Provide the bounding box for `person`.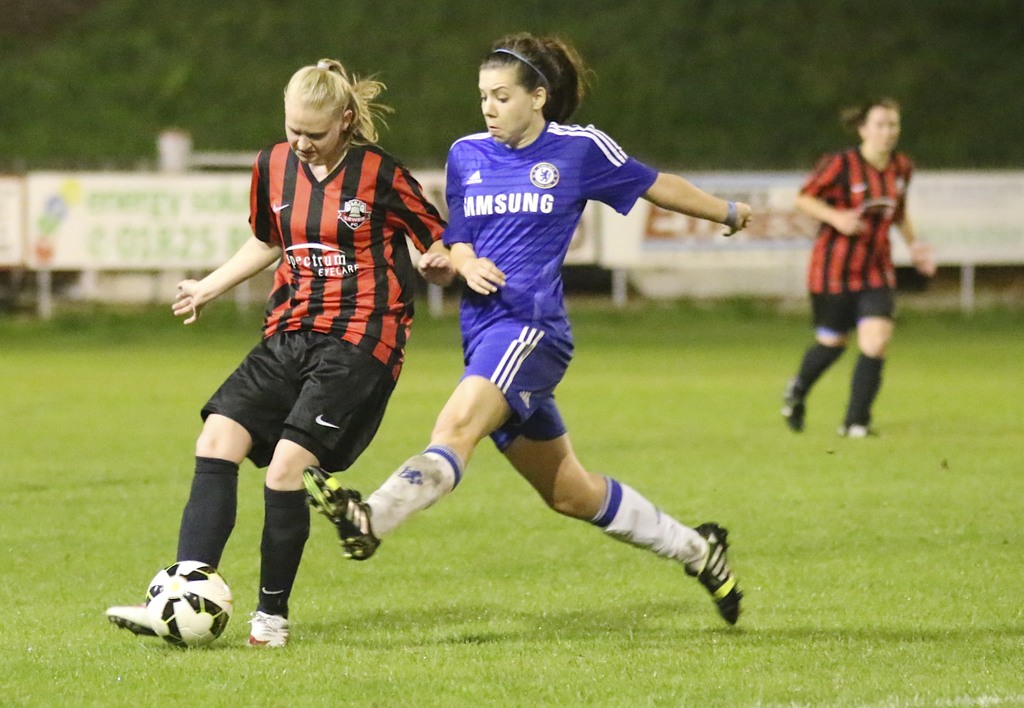
select_region(781, 97, 937, 437).
